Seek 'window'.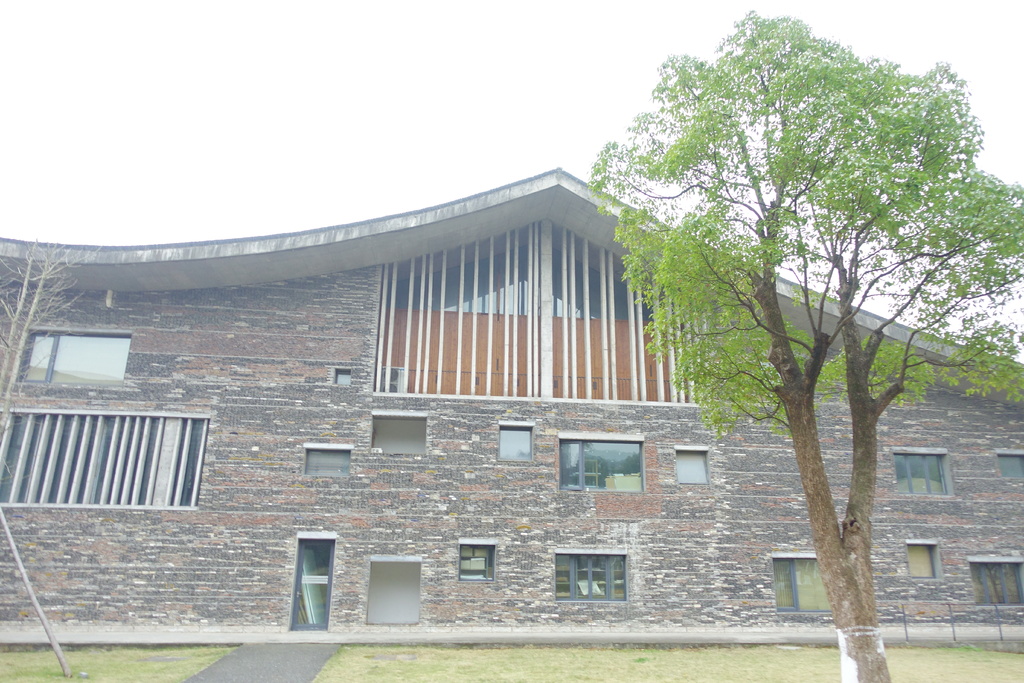
<box>371,412,428,456</box>.
